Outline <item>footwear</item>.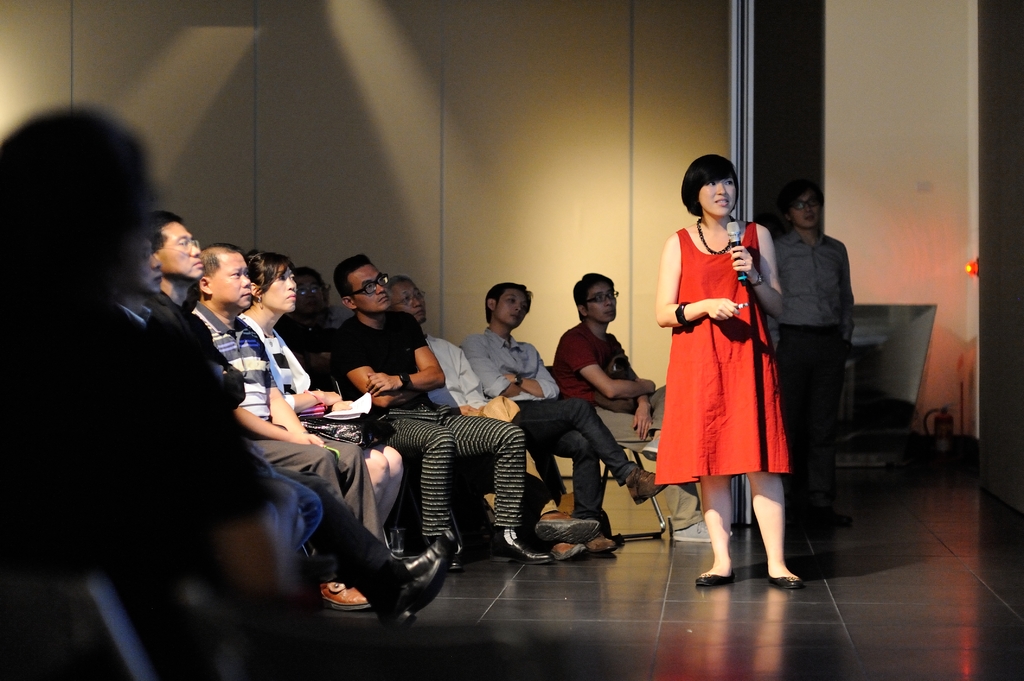
Outline: rect(620, 465, 670, 508).
